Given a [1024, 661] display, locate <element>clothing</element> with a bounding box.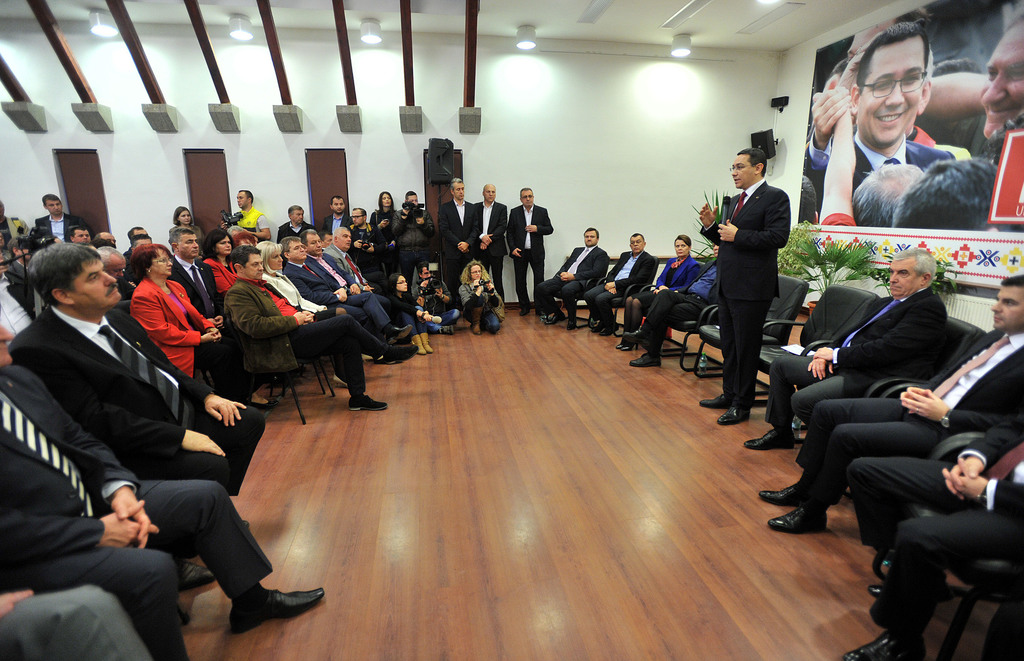
Located: detection(164, 246, 227, 319).
